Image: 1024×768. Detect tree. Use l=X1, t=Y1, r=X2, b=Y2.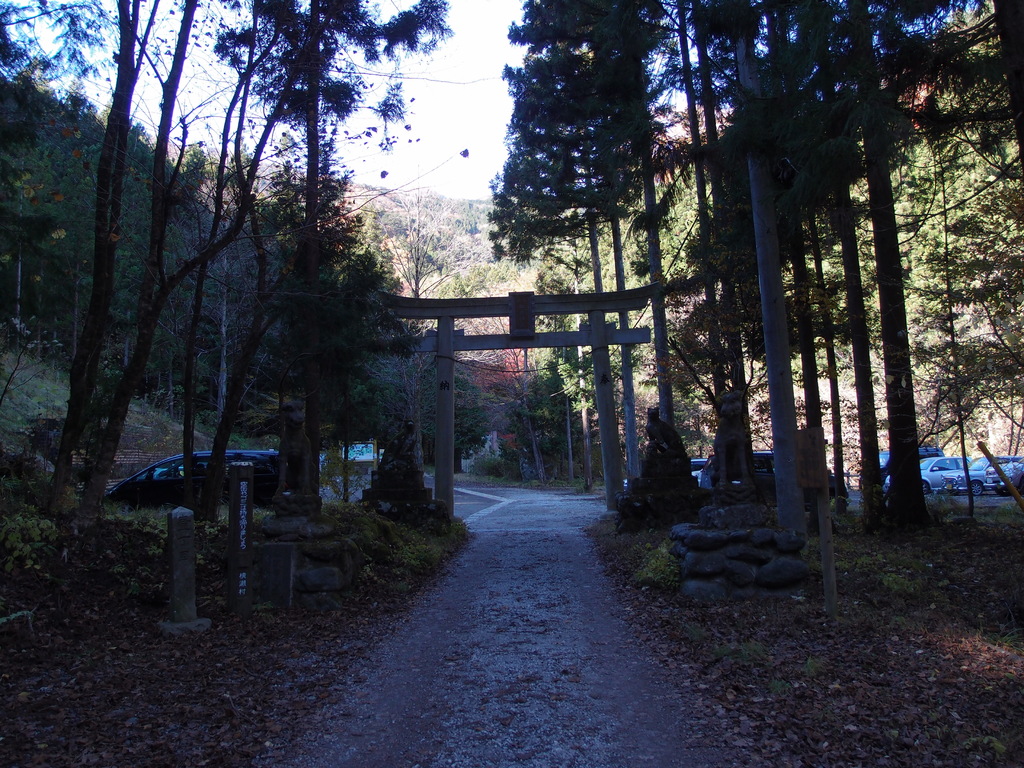
l=137, t=168, r=228, b=416.
